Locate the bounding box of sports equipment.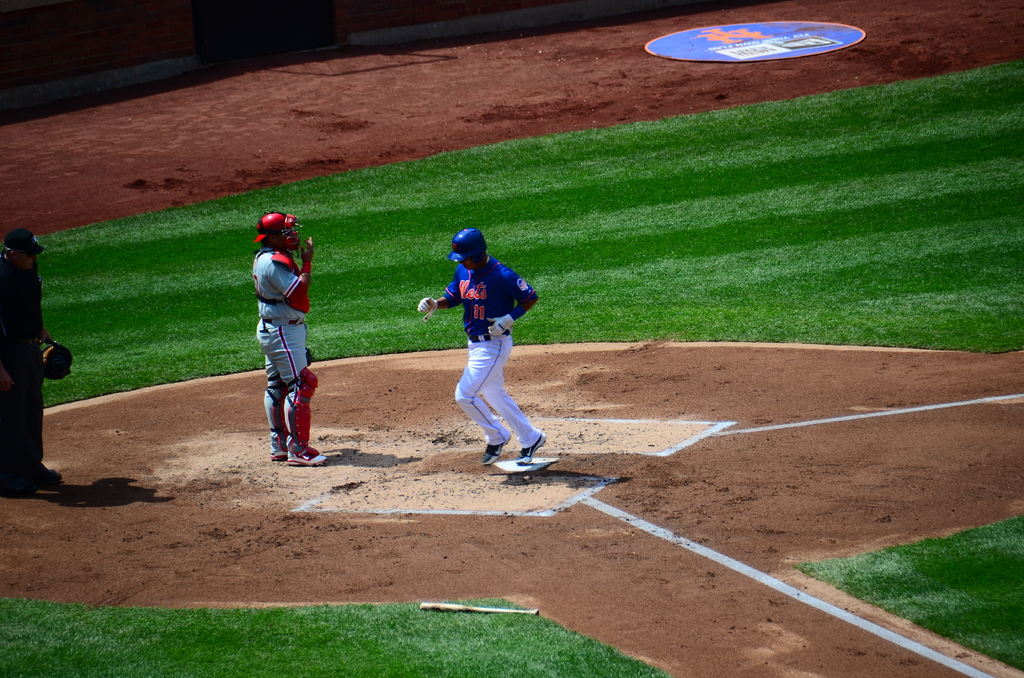
Bounding box: {"left": 485, "top": 314, "right": 514, "bottom": 337}.
